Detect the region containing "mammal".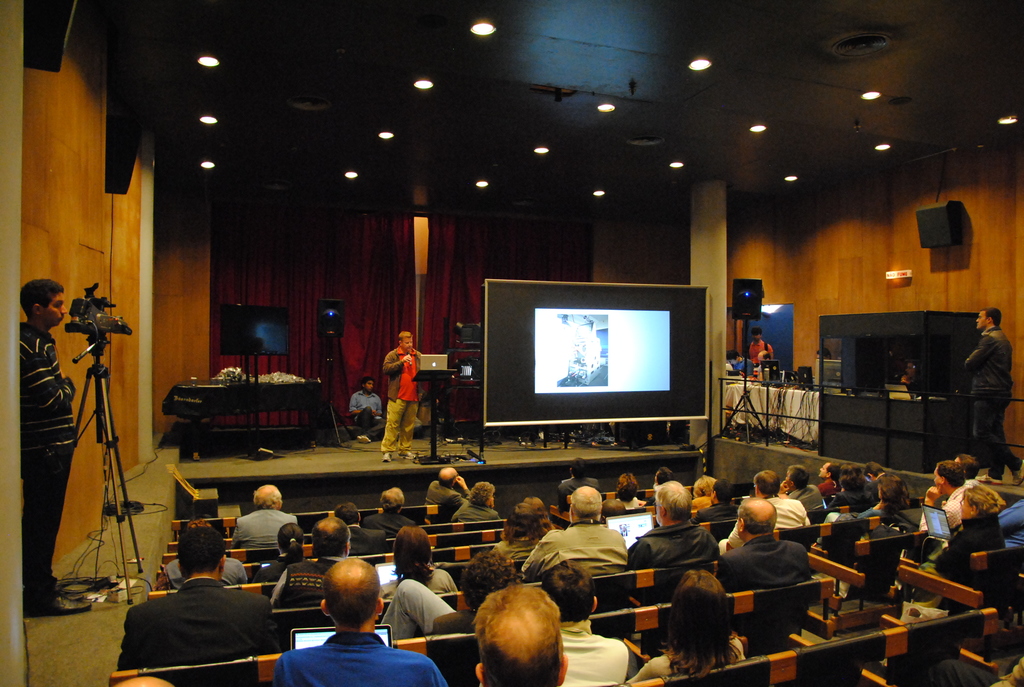
bbox(611, 484, 637, 512).
